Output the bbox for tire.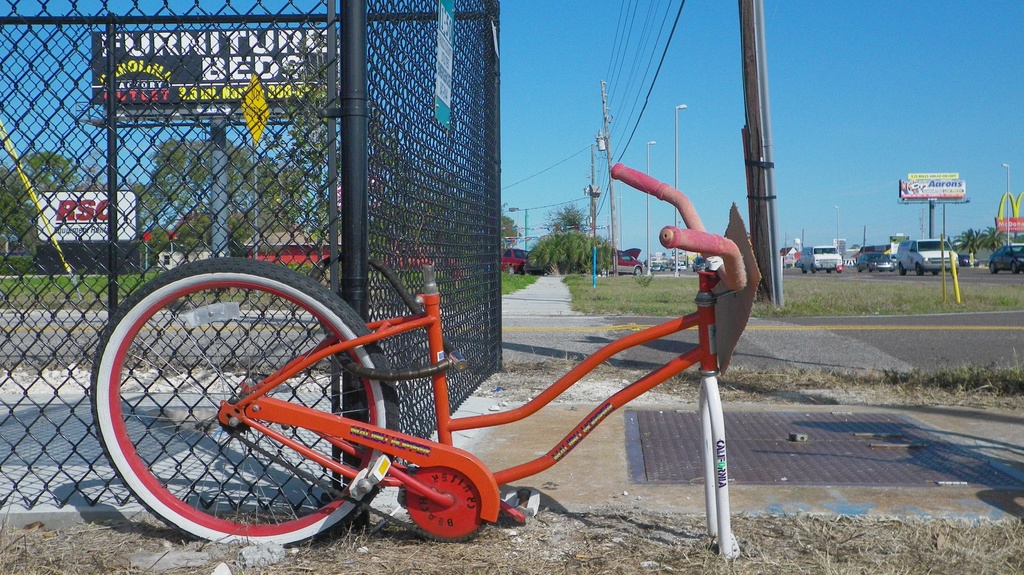
[x1=911, y1=263, x2=926, y2=277].
